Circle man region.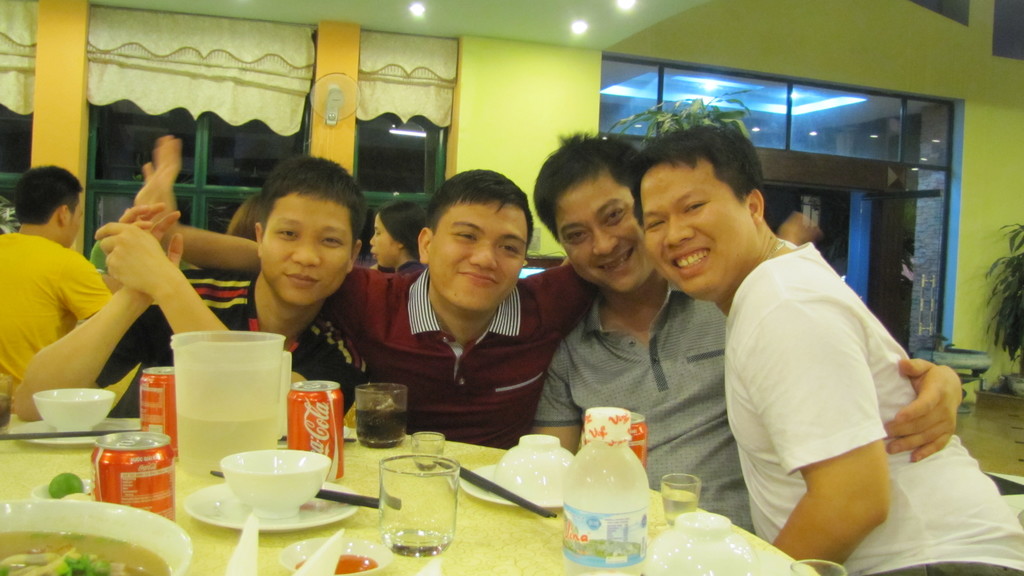
Region: 626,117,1023,575.
